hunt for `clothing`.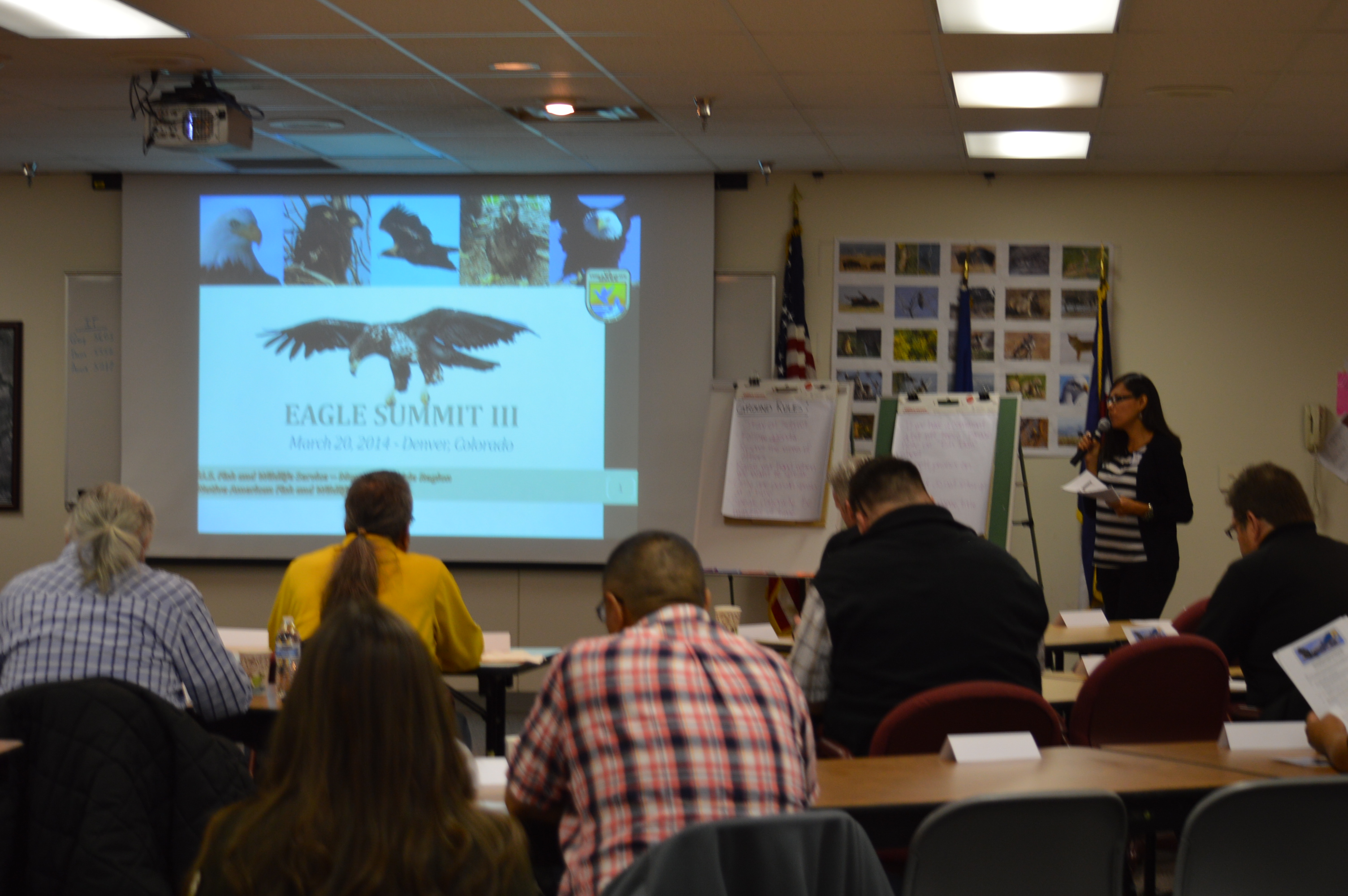
Hunted down at crop(0, 242, 114, 324).
